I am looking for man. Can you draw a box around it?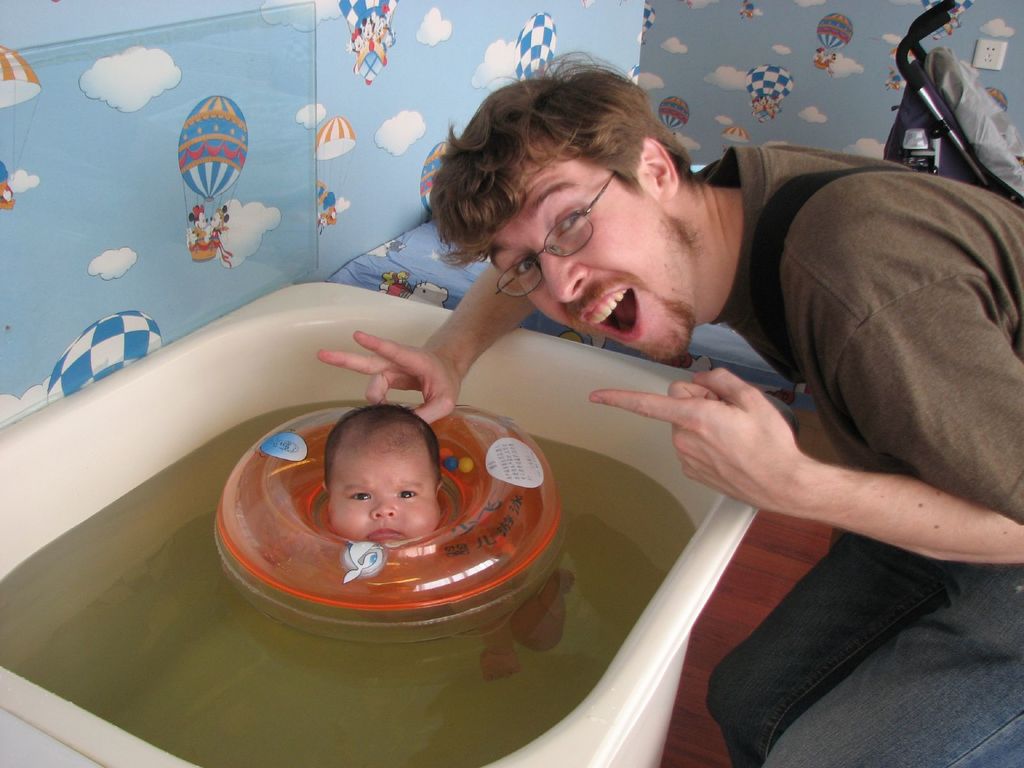
Sure, the bounding box is 395/53/1014/737.
